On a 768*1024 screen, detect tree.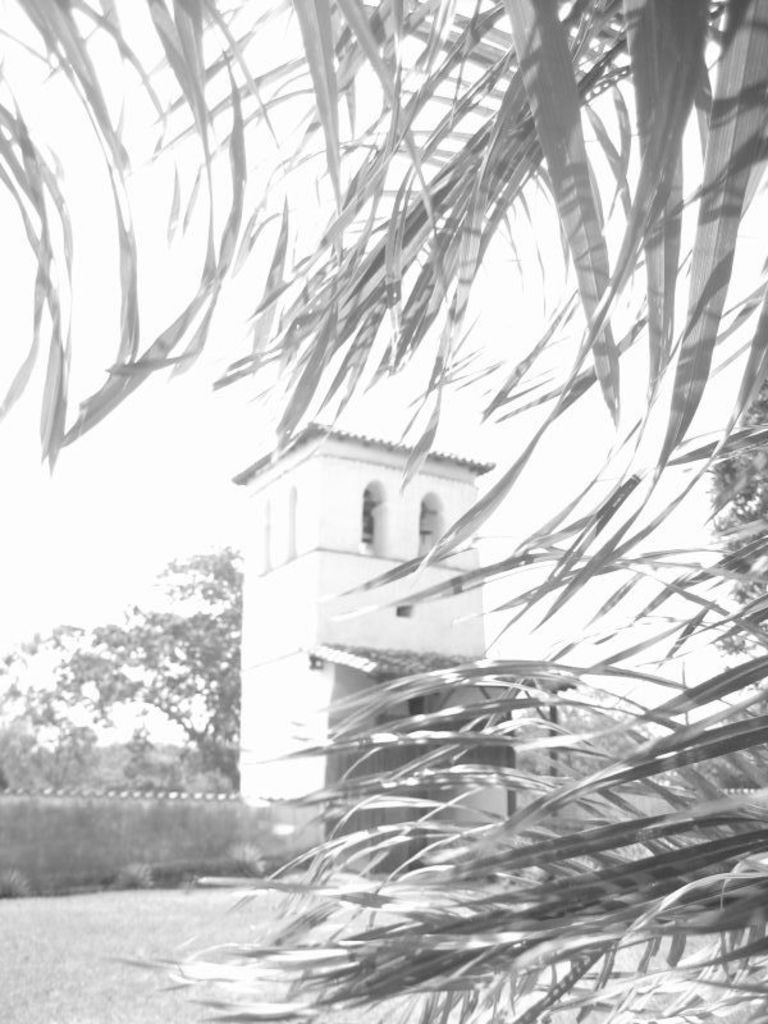
(692, 728, 754, 804).
